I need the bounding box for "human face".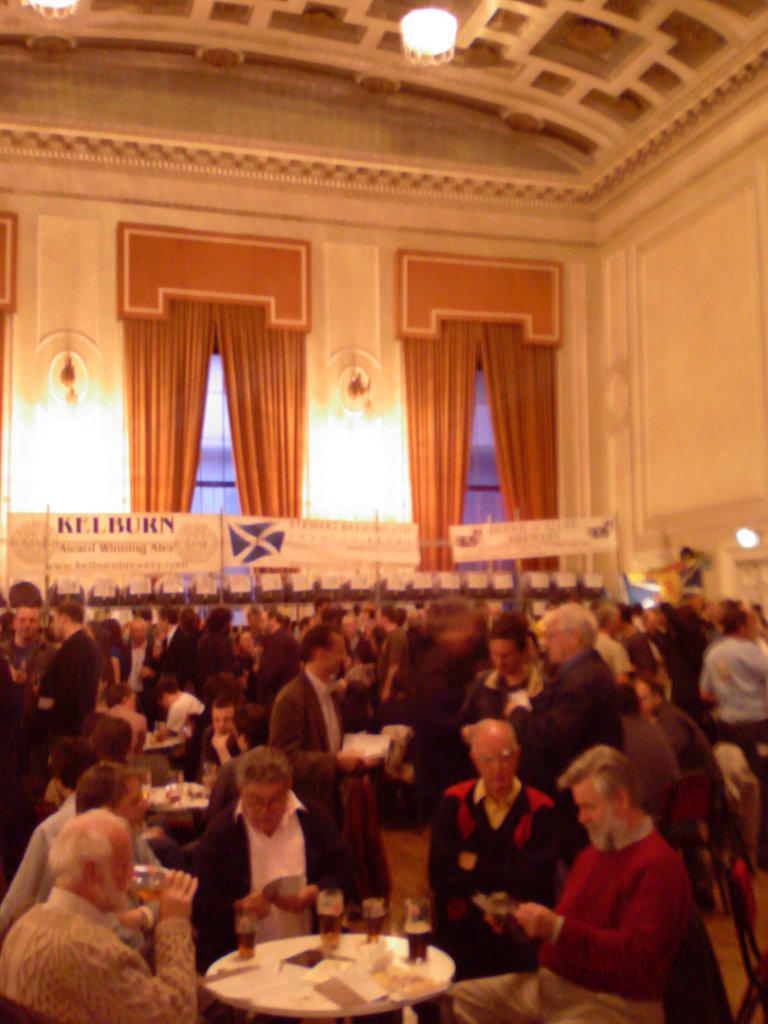
Here it is: BBox(485, 637, 516, 675).
